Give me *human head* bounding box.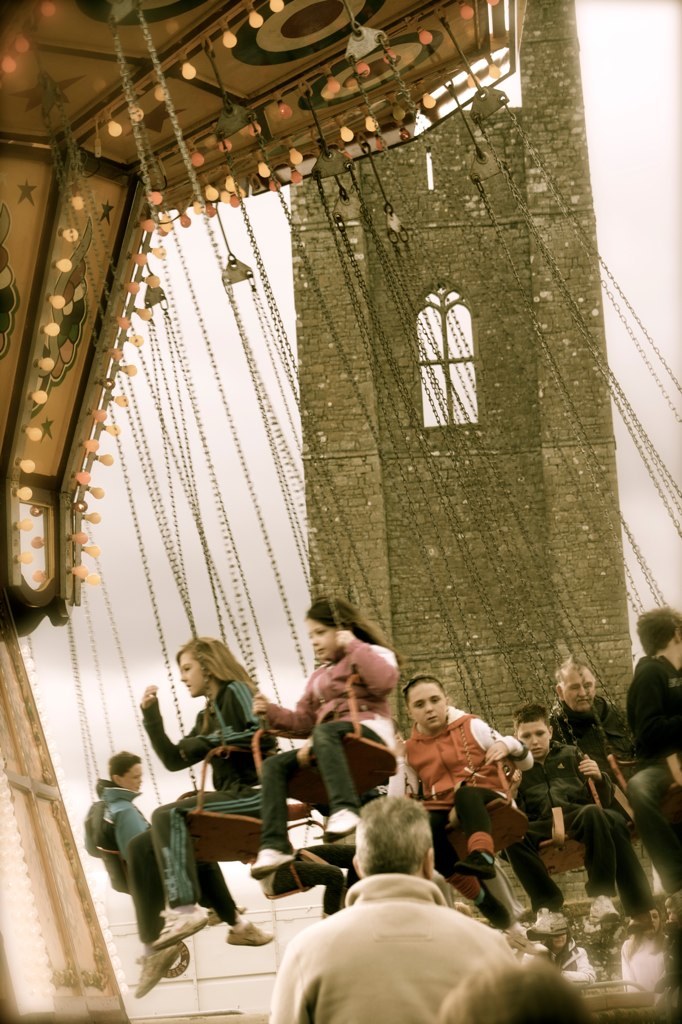
(637, 608, 681, 664).
